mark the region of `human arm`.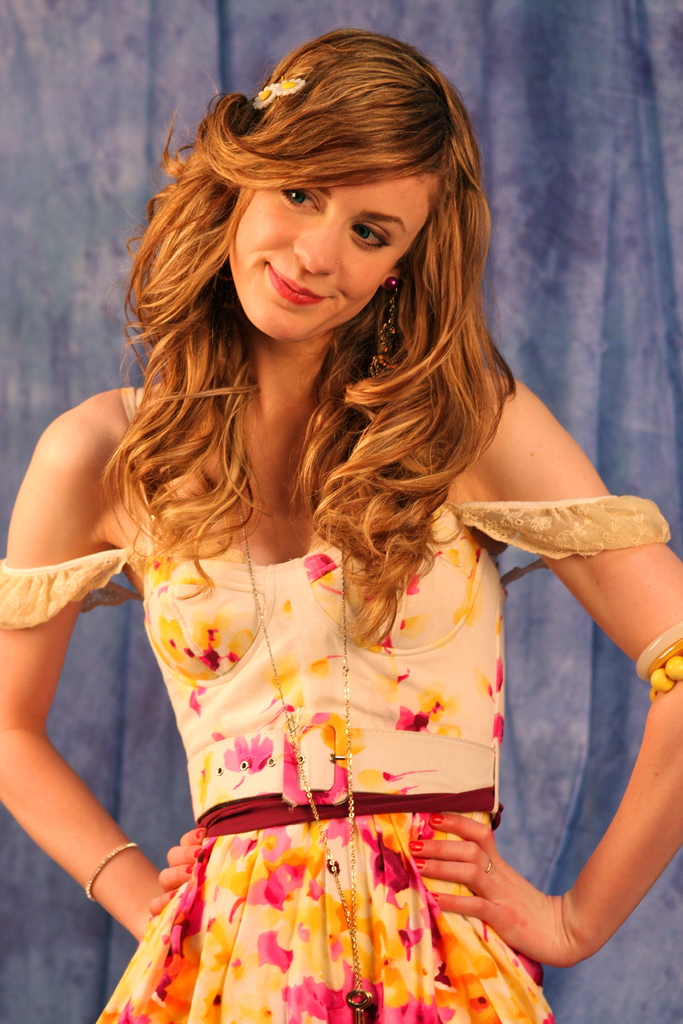
Region: box(0, 385, 215, 948).
